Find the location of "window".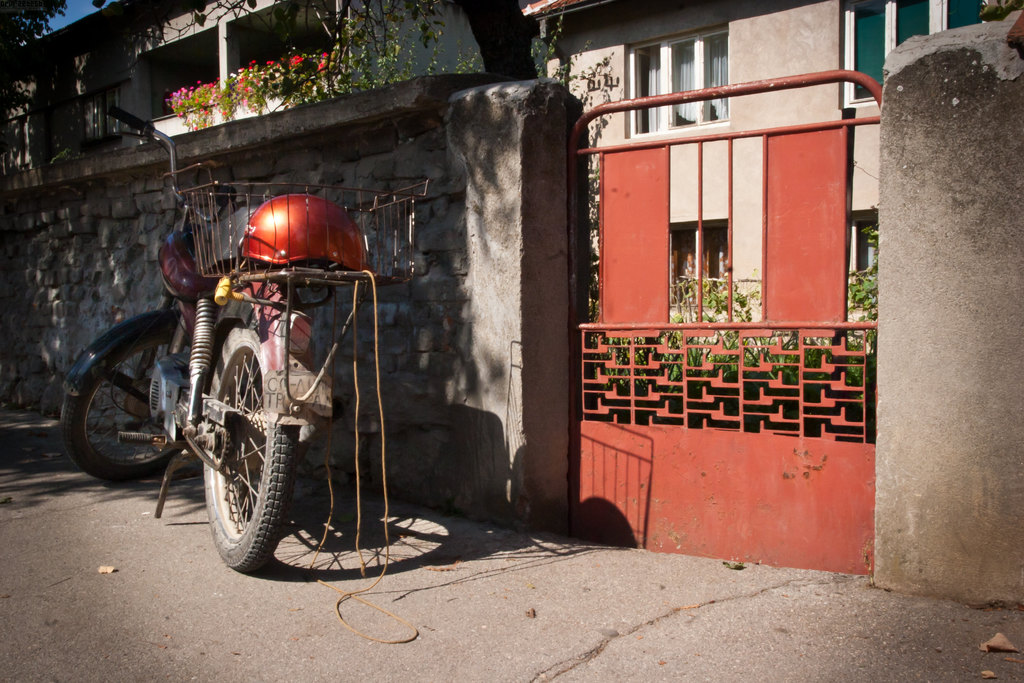
Location: box=[845, 0, 987, 95].
